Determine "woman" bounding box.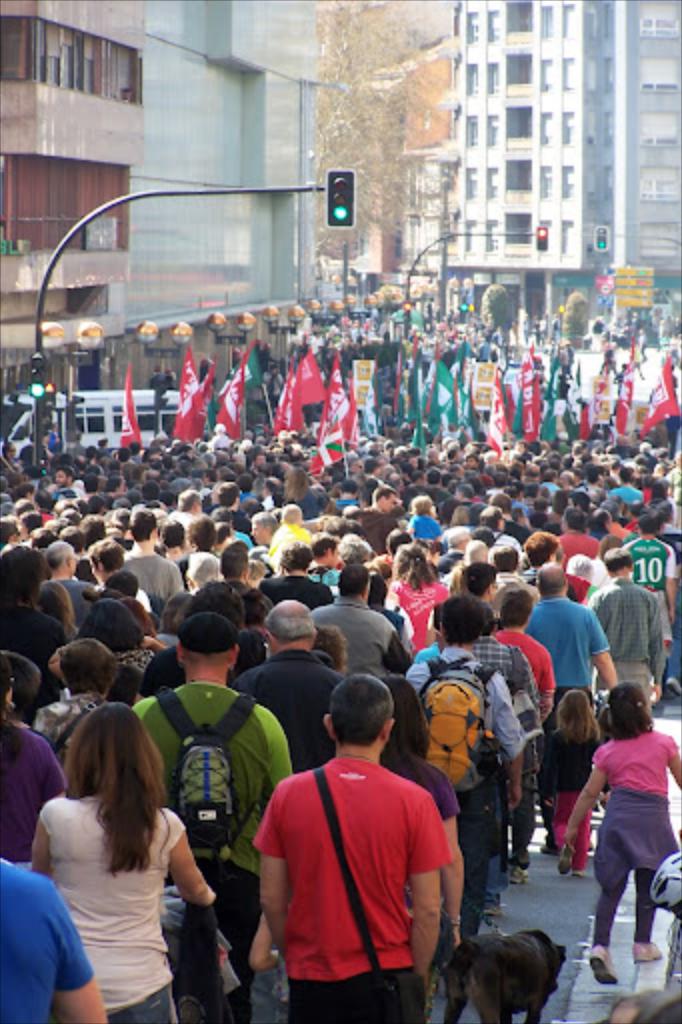
Determined: 252 676 462 970.
